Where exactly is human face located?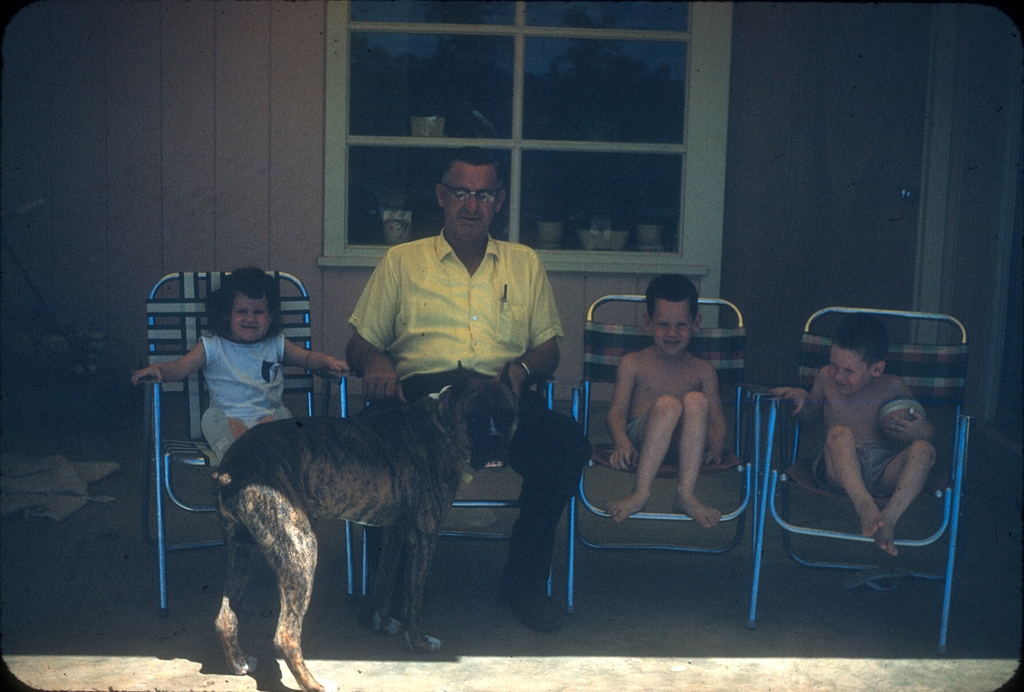
Its bounding box is (652,302,690,353).
